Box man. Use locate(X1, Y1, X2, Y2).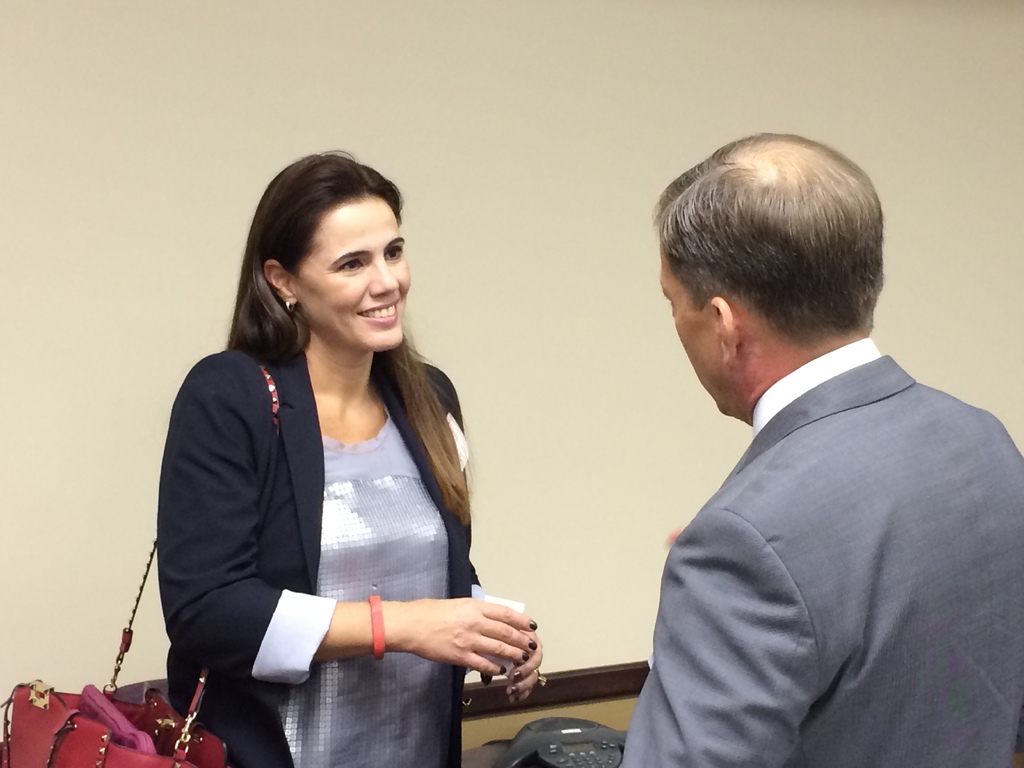
locate(578, 125, 1023, 764).
